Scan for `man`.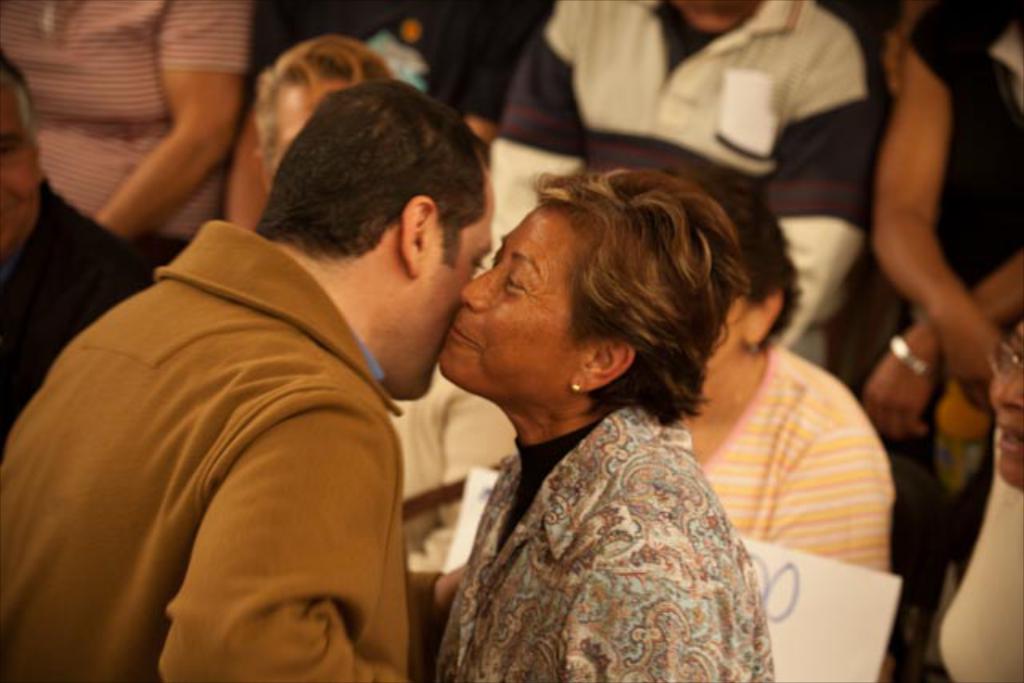
Scan result: BBox(30, 72, 514, 677).
